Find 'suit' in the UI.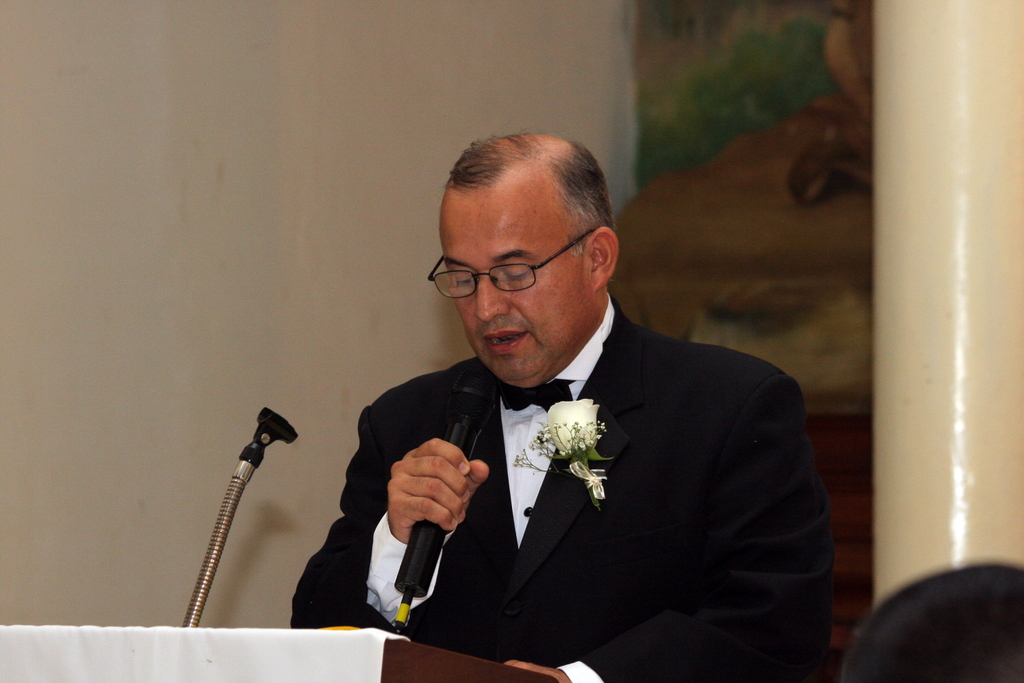
UI element at Rect(346, 260, 815, 668).
